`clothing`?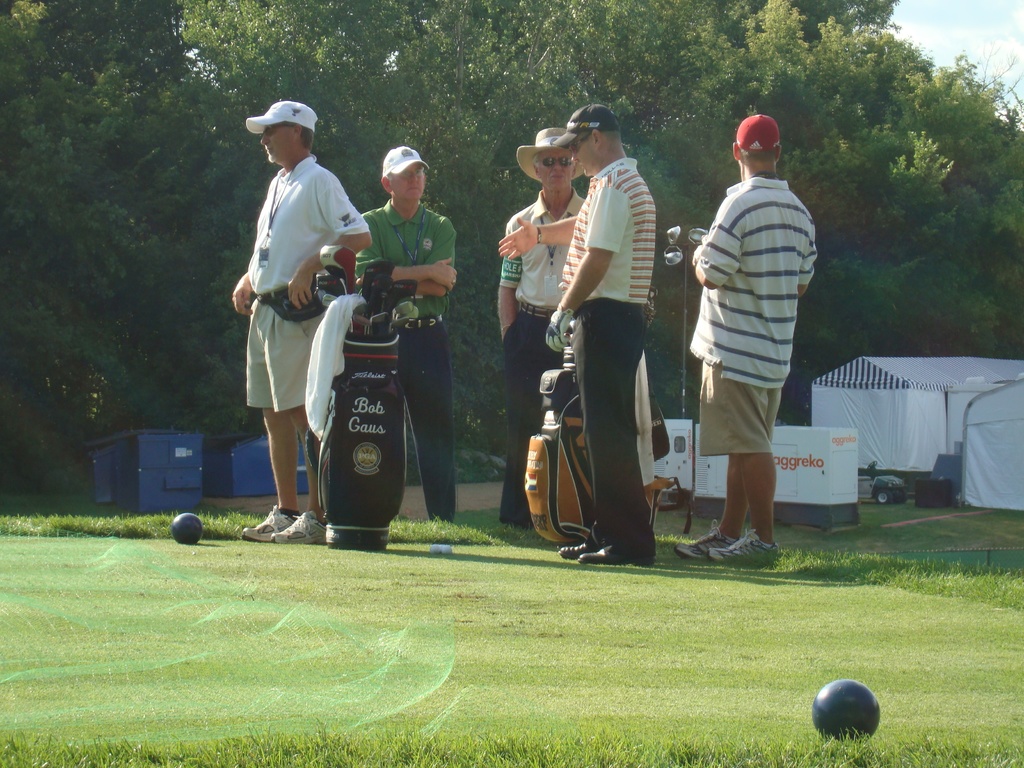
bbox(498, 189, 585, 532)
